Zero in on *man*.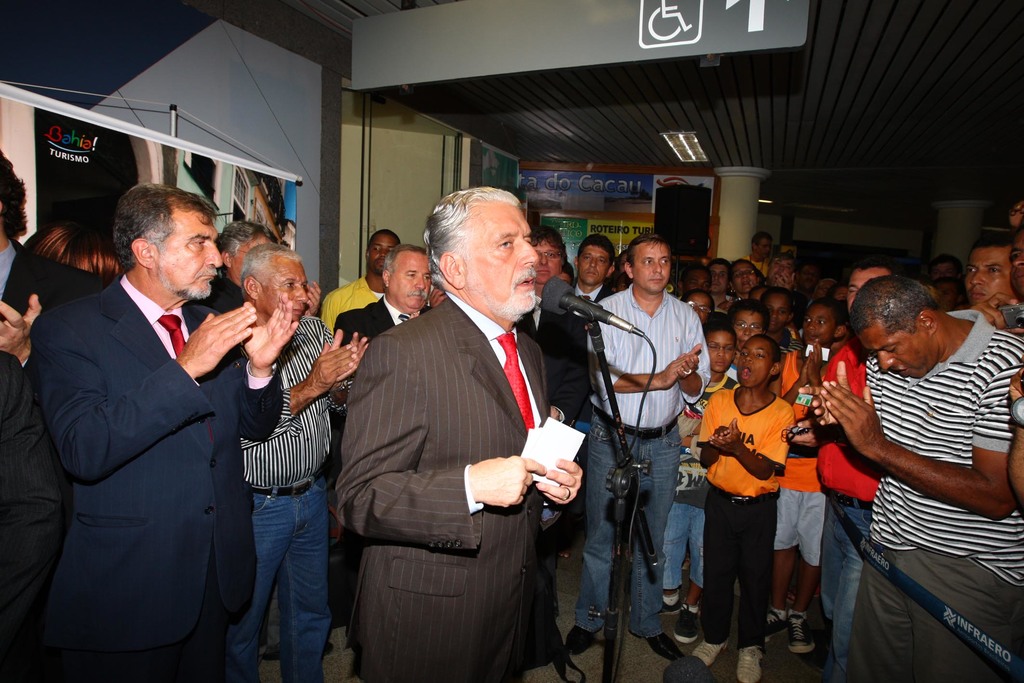
Zeroed in: (1005, 238, 1023, 502).
